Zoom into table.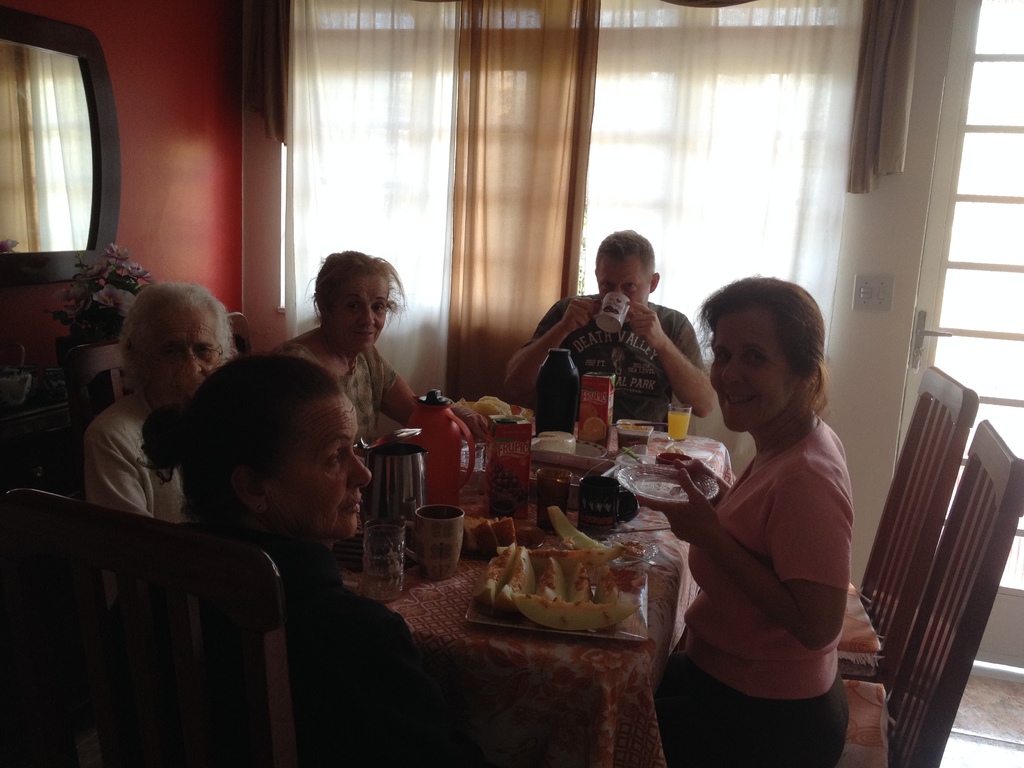
Zoom target: bbox=[0, 370, 755, 765].
